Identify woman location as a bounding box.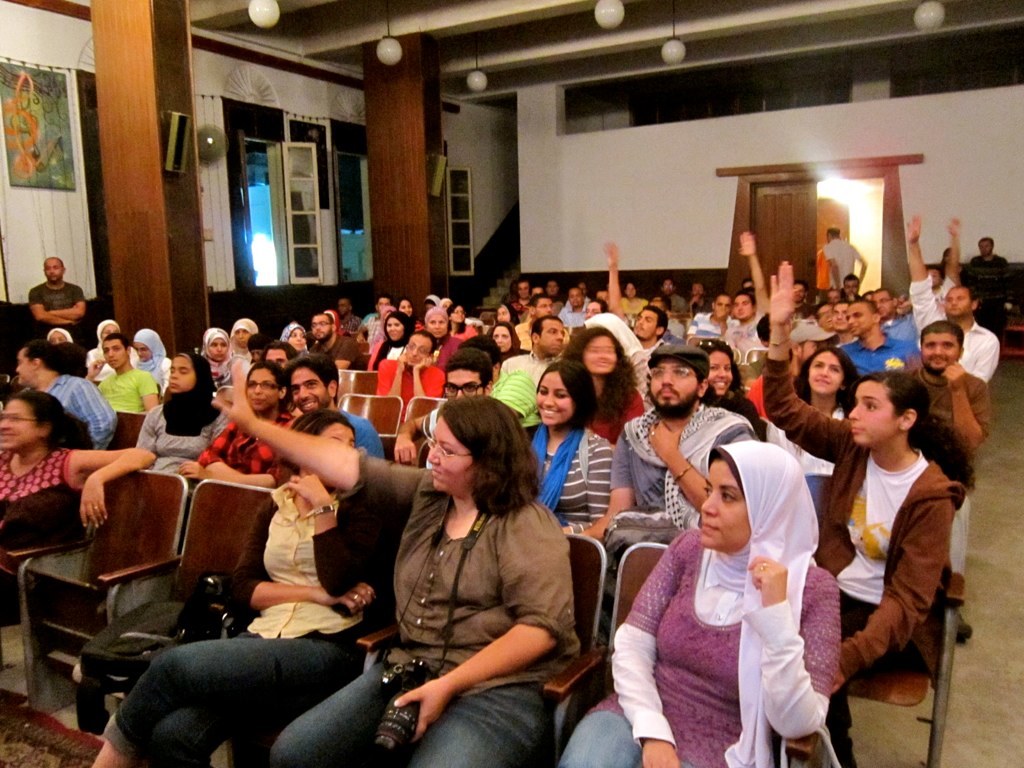
rect(396, 298, 426, 322).
